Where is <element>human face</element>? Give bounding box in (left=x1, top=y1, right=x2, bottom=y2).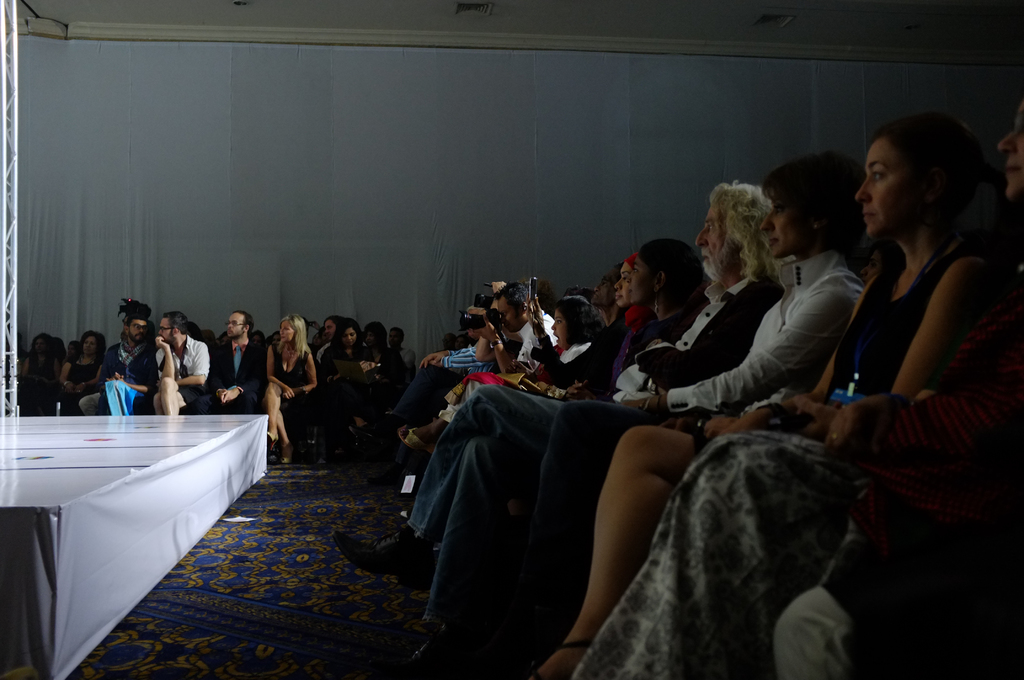
(left=549, top=311, right=569, bottom=352).
